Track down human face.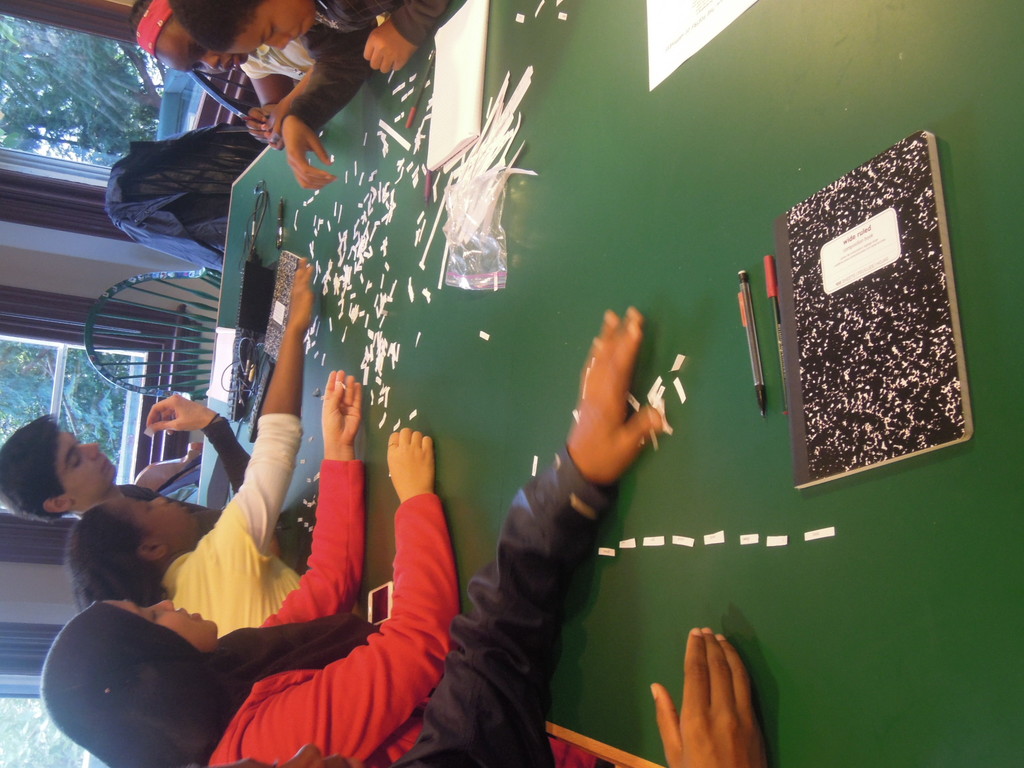
Tracked to x1=110 y1=597 x2=218 y2=636.
